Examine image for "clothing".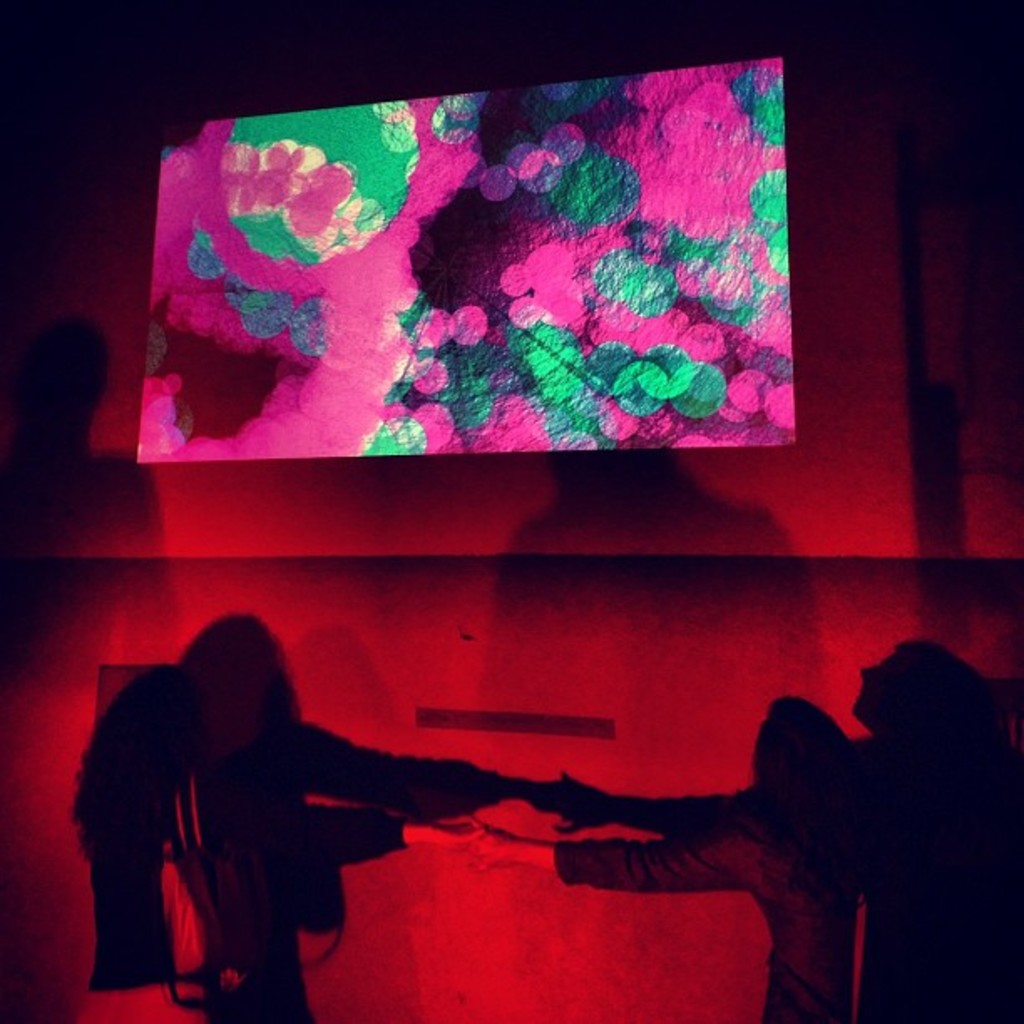
Examination result: 556 721 1012 1021.
